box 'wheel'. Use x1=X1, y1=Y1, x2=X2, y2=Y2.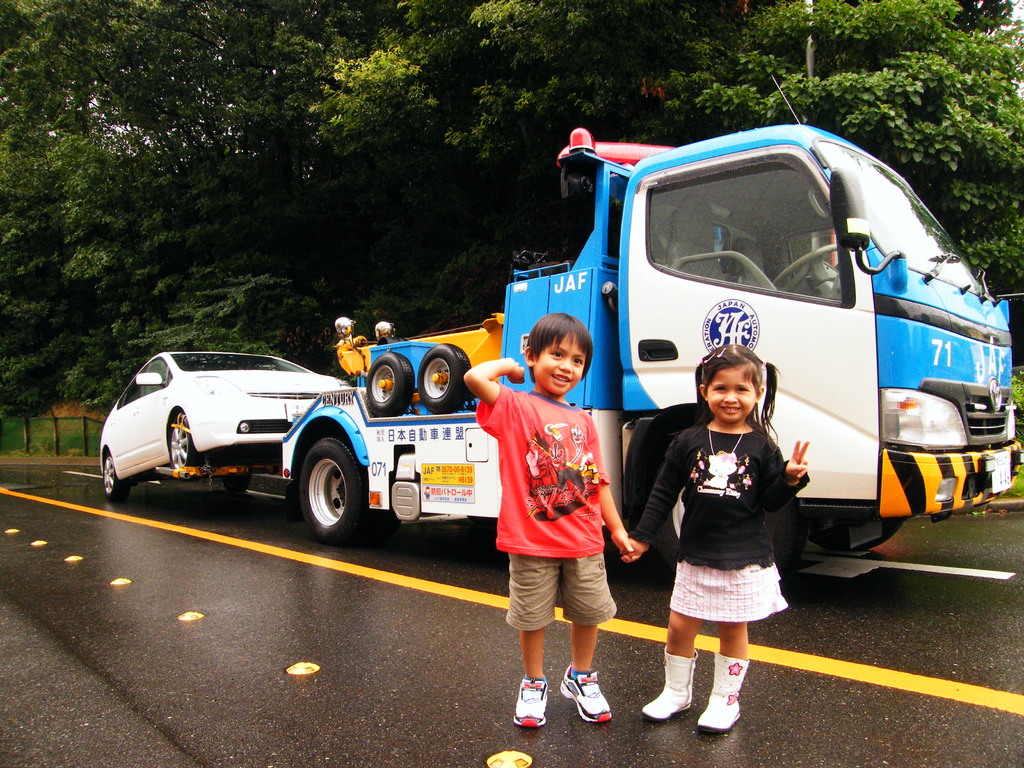
x1=285, y1=440, x2=364, y2=545.
